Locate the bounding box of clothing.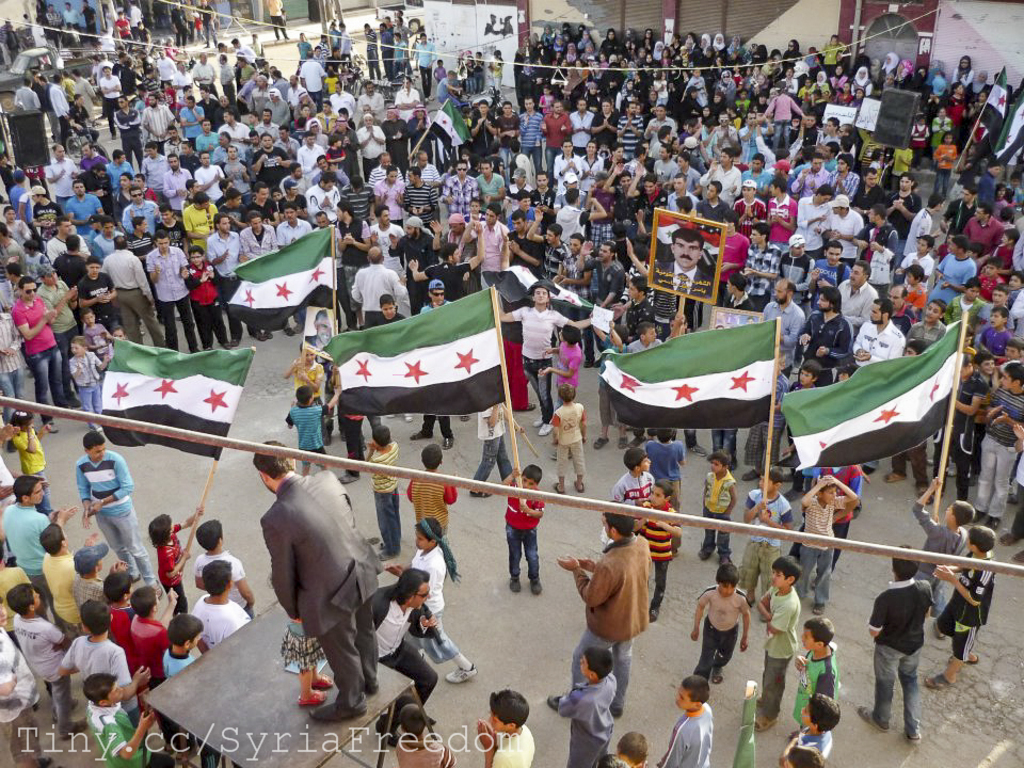
Bounding box: box=[163, 523, 188, 615].
